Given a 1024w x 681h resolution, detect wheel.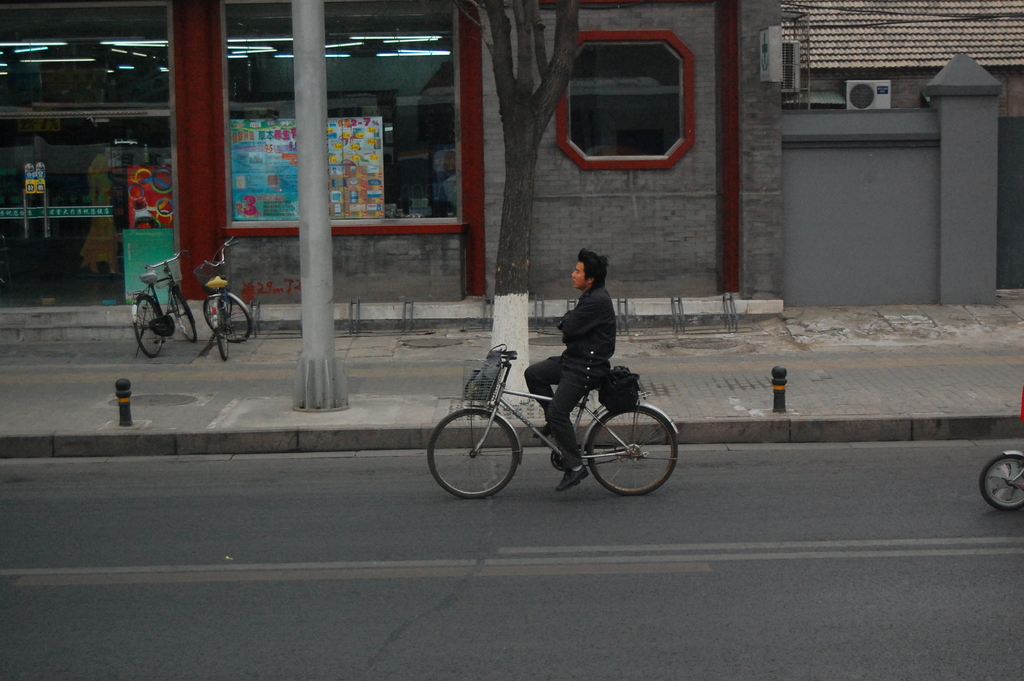
(x1=593, y1=402, x2=674, y2=490).
